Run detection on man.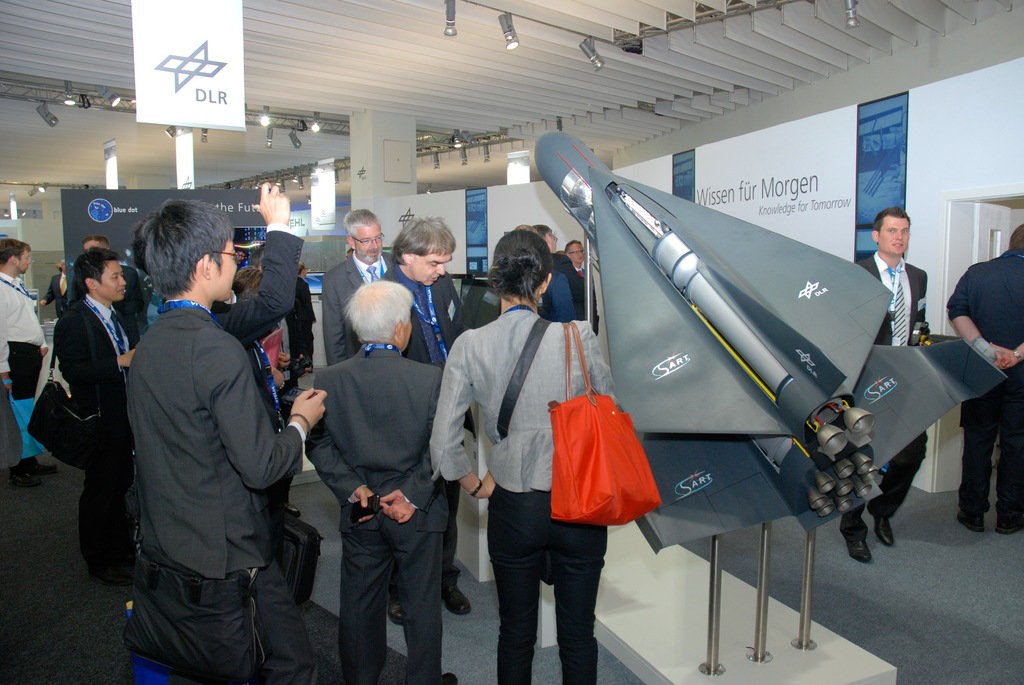
Result: l=563, t=242, r=601, b=339.
